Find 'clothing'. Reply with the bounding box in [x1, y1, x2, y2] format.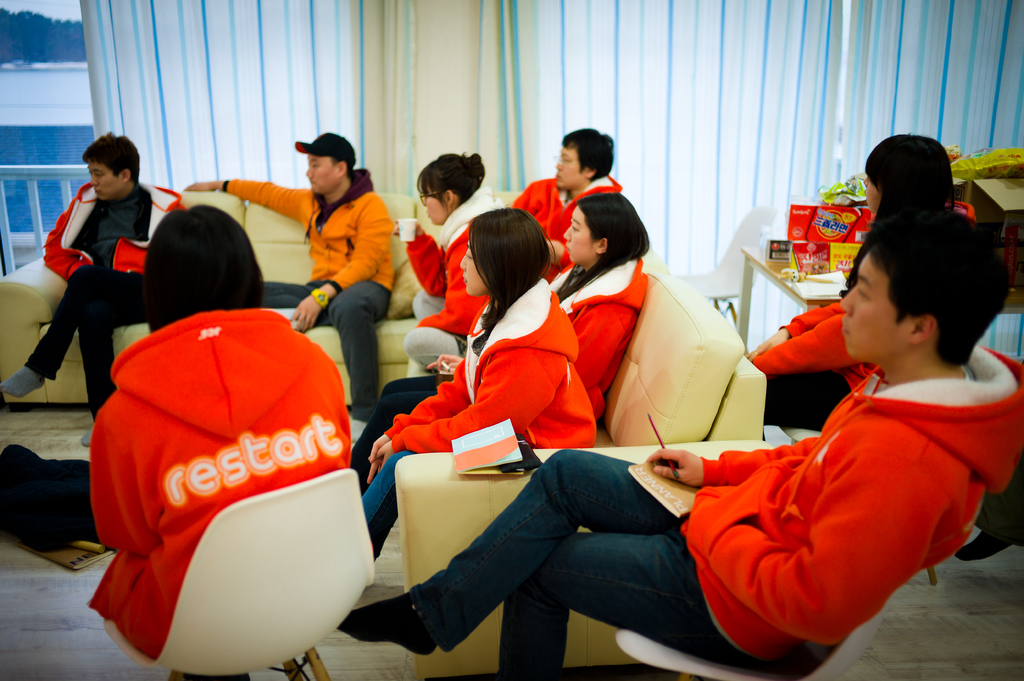
[17, 179, 188, 415].
